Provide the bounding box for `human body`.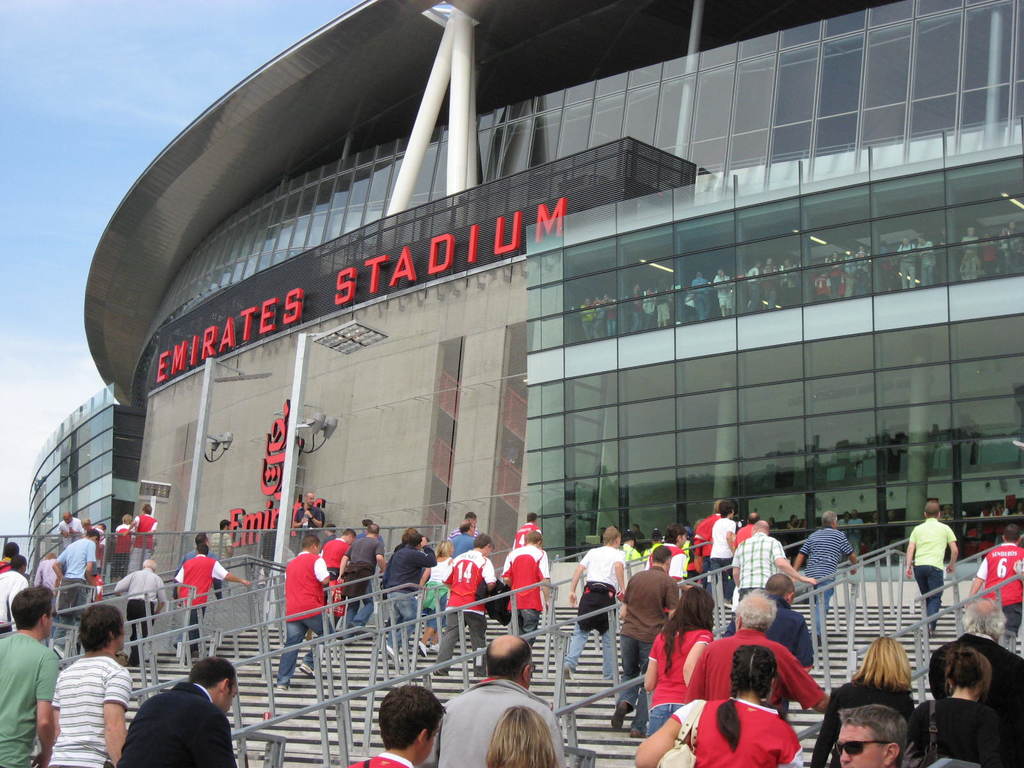
crop(729, 519, 816, 600).
